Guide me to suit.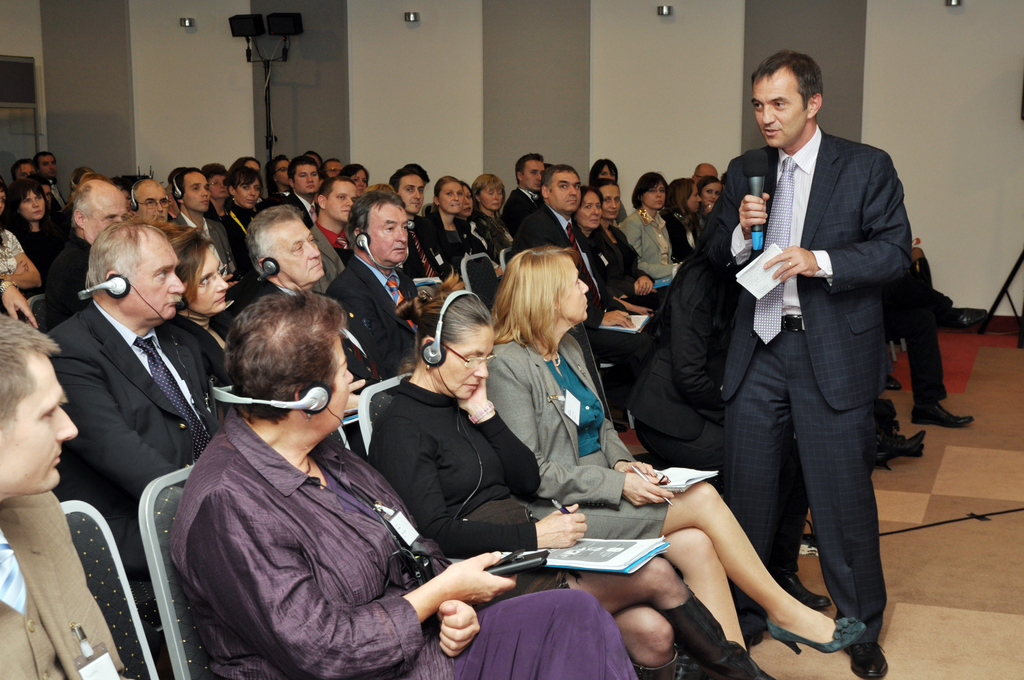
Guidance: region(312, 224, 353, 283).
